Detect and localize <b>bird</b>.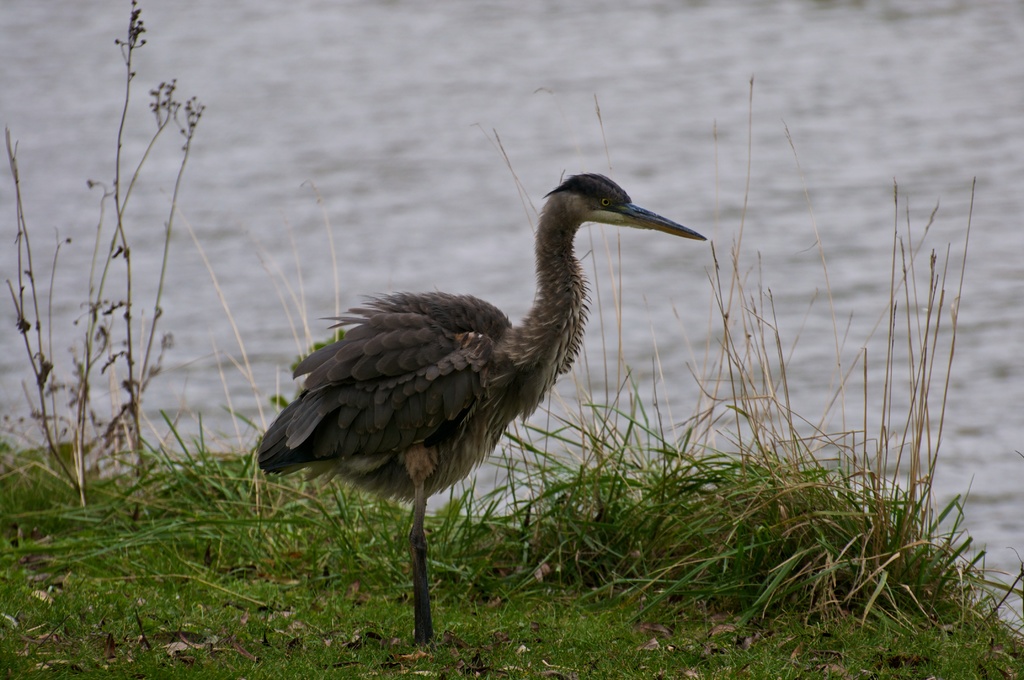
Localized at (x1=259, y1=169, x2=707, y2=654).
